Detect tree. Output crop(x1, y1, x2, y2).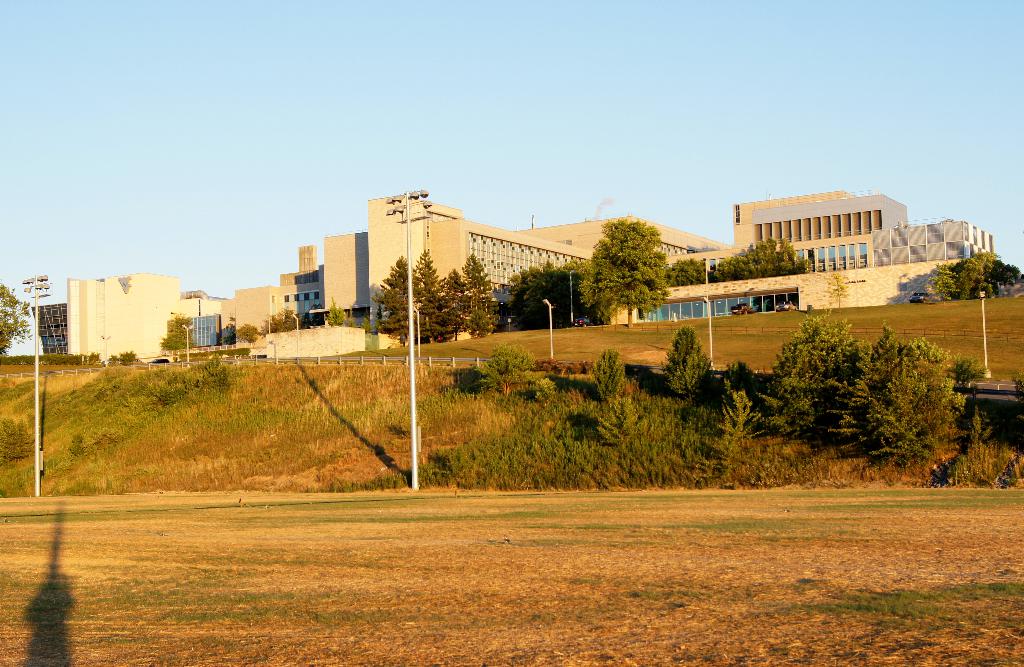
crop(409, 252, 456, 341).
